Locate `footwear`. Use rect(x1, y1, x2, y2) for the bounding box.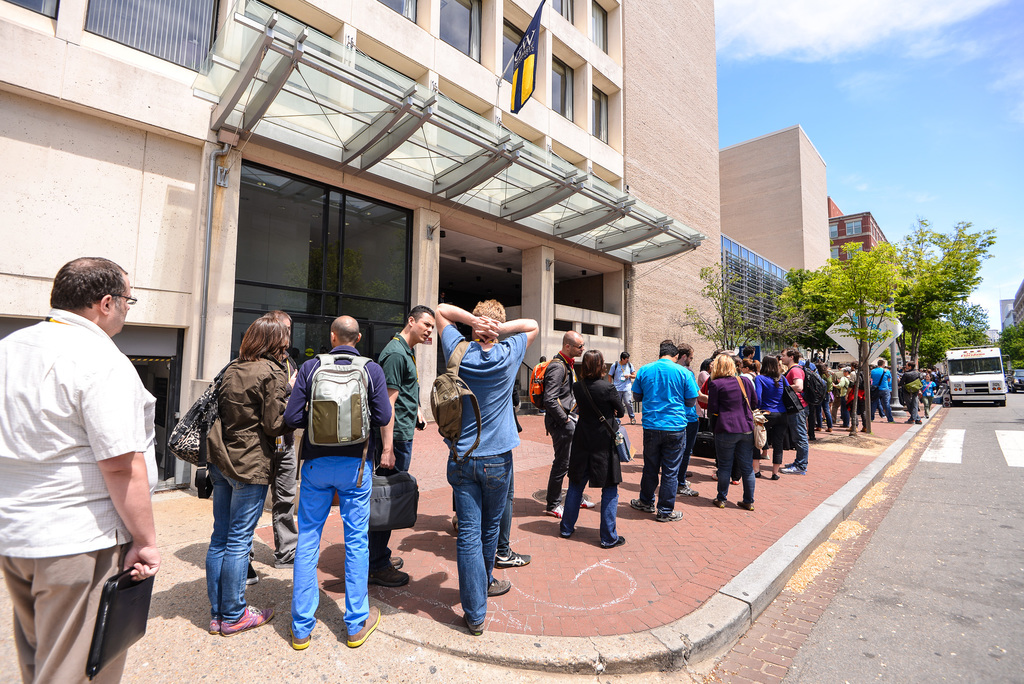
rect(712, 497, 725, 510).
